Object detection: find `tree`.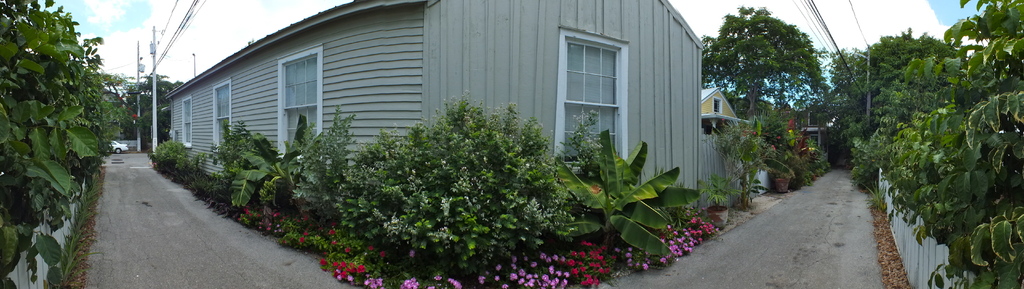
detection(126, 72, 185, 131).
